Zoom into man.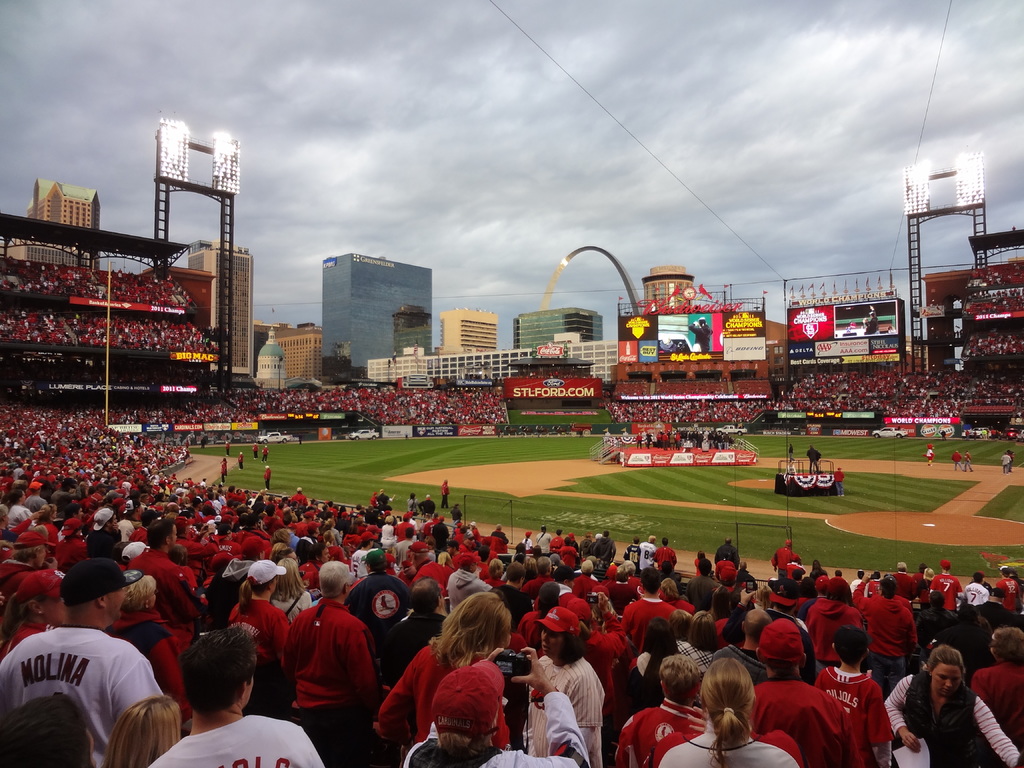
Zoom target: x1=19, y1=564, x2=170, y2=767.
